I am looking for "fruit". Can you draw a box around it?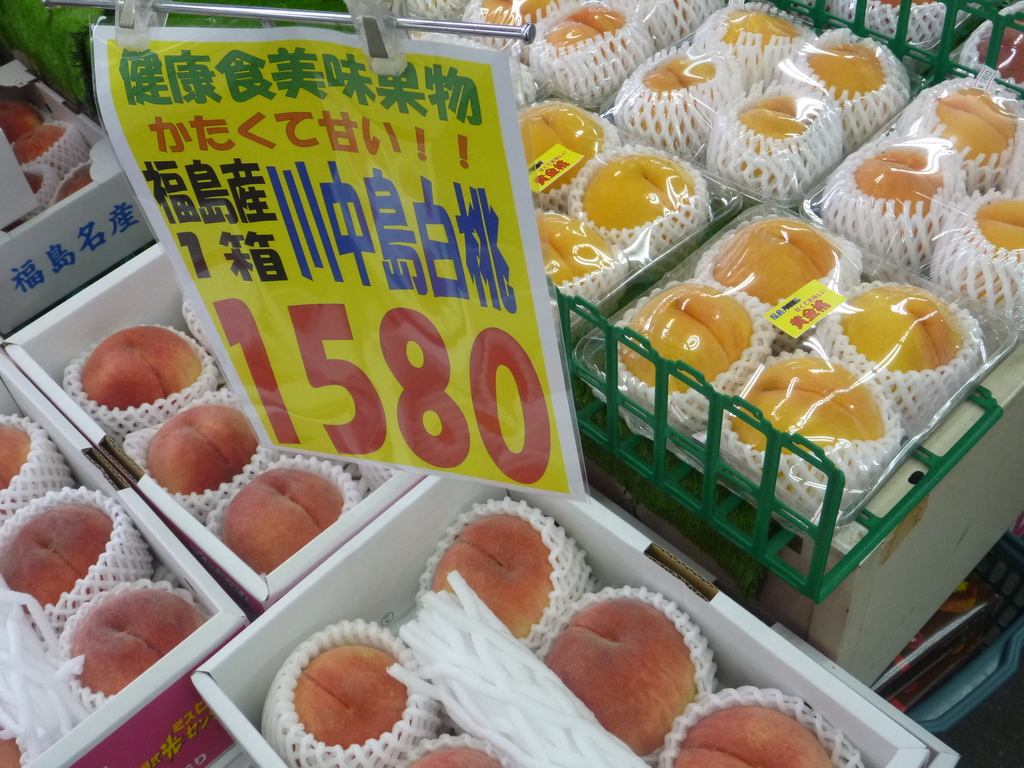
Sure, the bounding box is 0/95/40/142.
